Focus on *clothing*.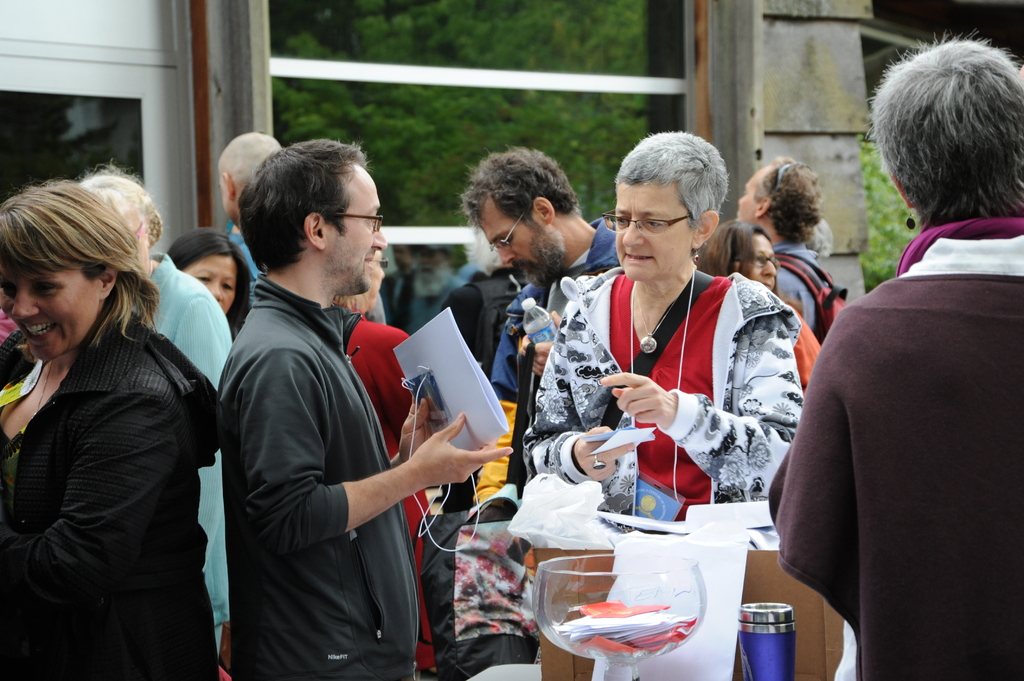
Focused at (x1=347, y1=307, x2=435, y2=573).
